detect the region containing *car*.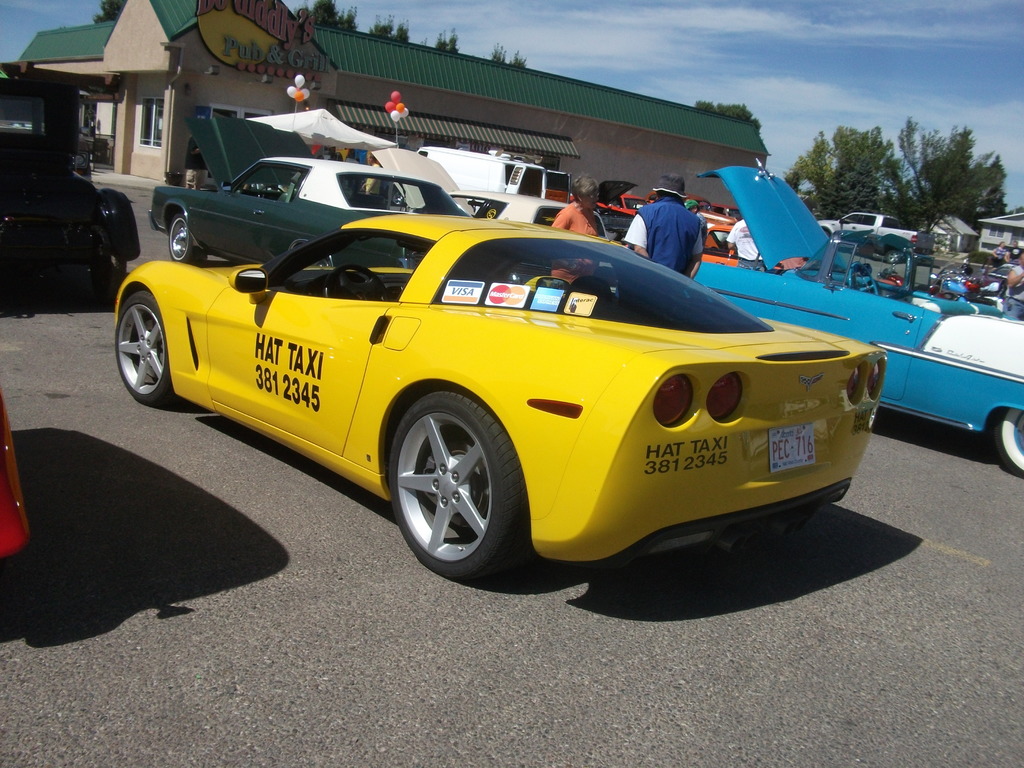
bbox=[0, 80, 143, 305].
